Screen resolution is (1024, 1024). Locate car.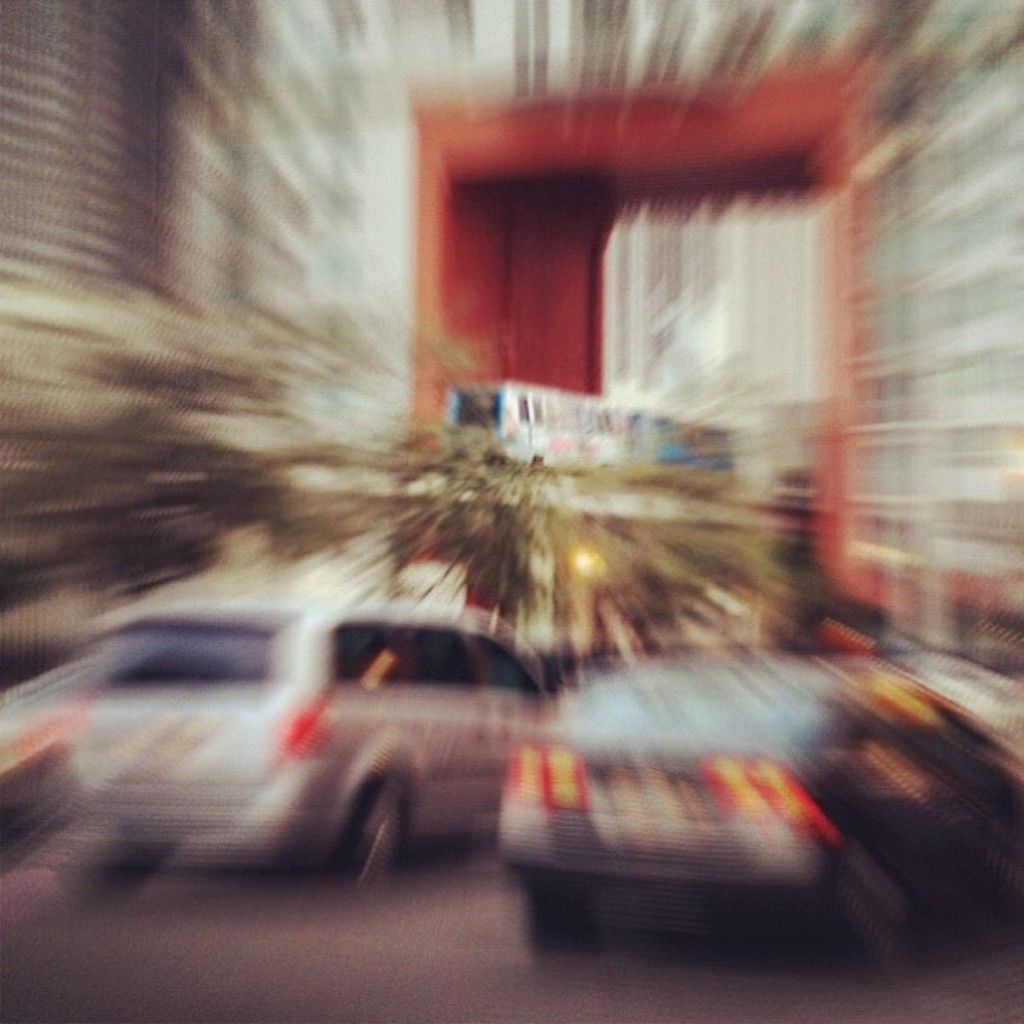
[60,599,550,880].
